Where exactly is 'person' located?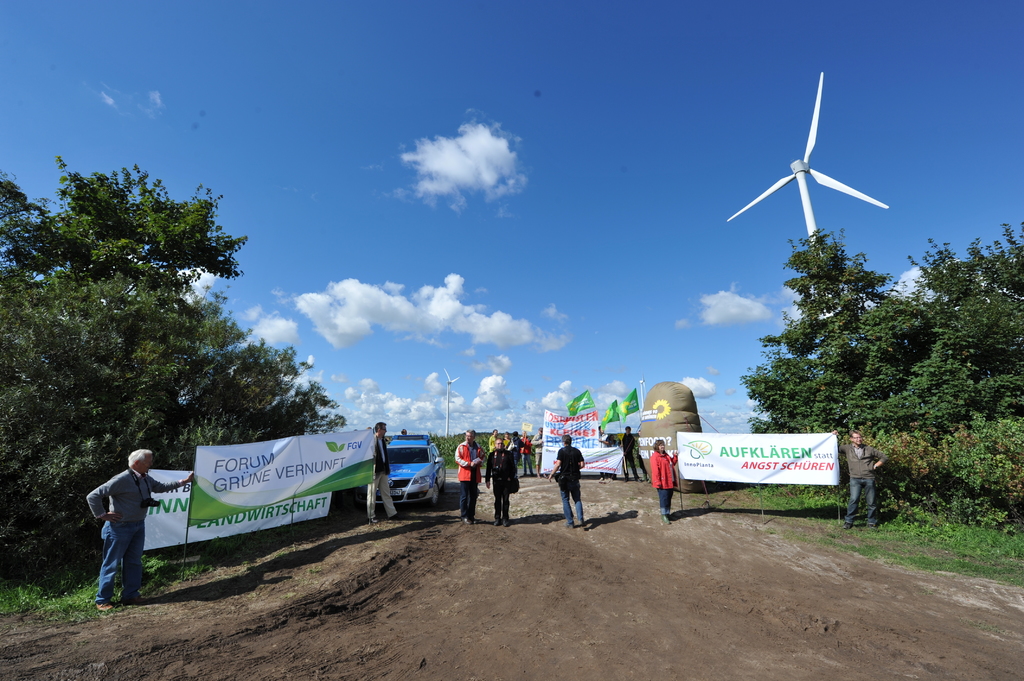
Its bounding box is detection(650, 439, 678, 525).
